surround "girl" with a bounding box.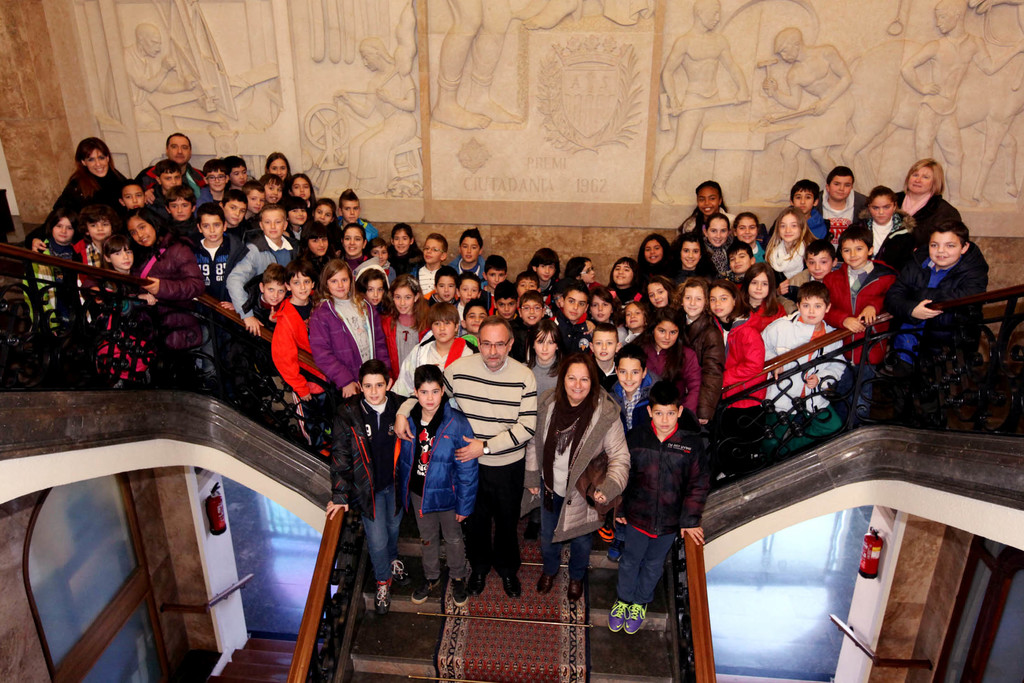
<bbox>285, 224, 337, 269</bbox>.
